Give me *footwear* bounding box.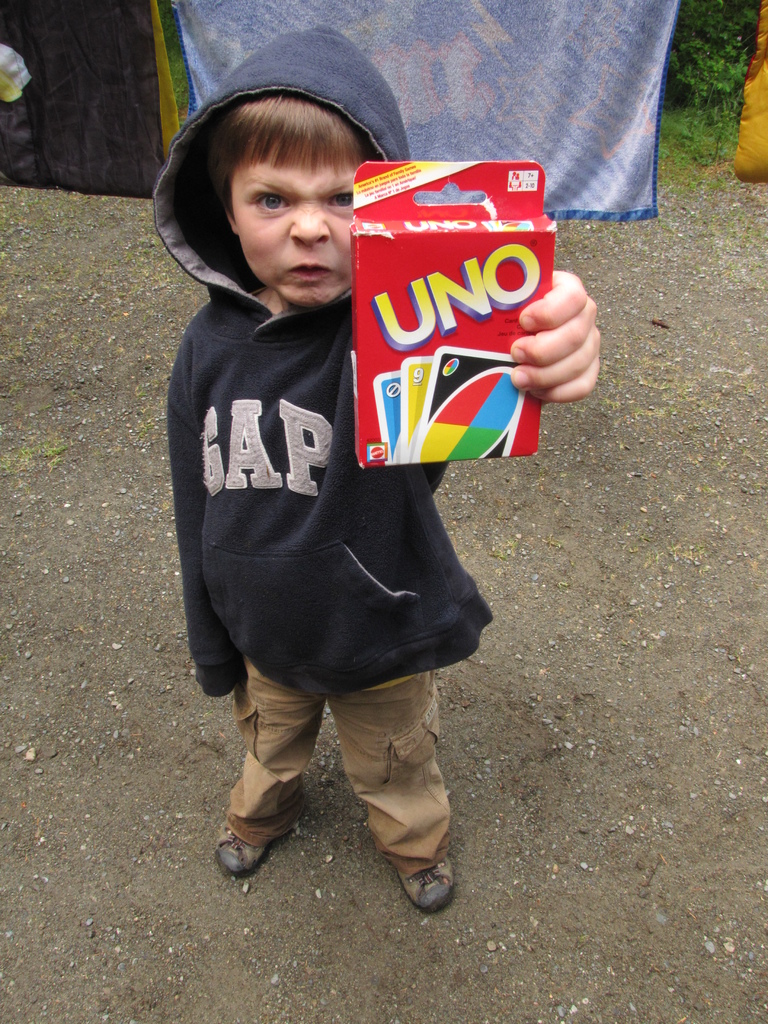
<bbox>210, 794, 293, 880</bbox>.
